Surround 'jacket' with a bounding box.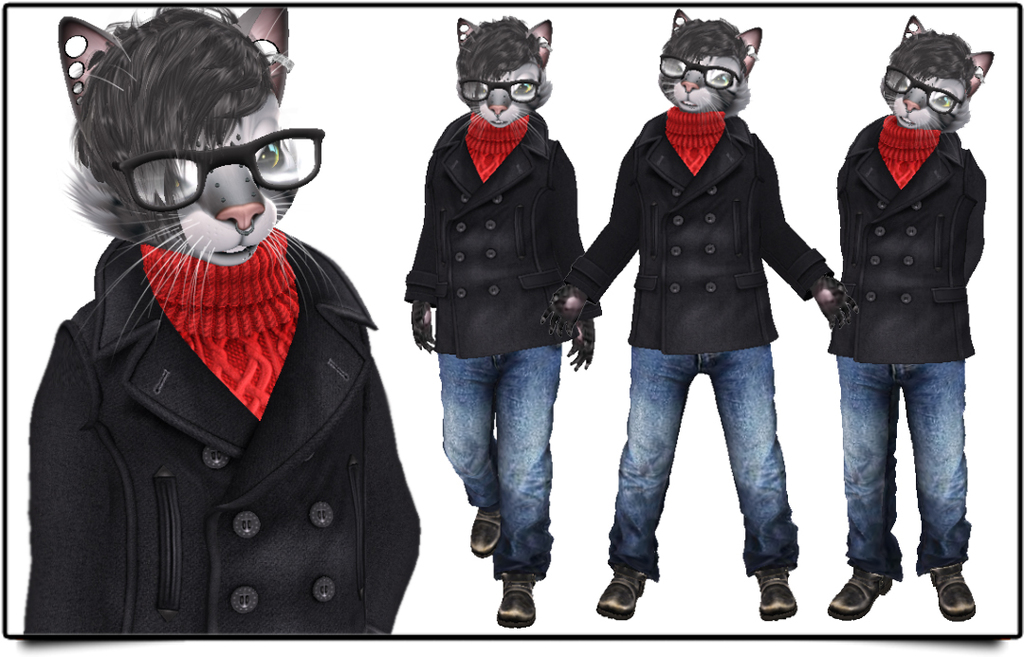
<box>401,106,610,358</box>.
